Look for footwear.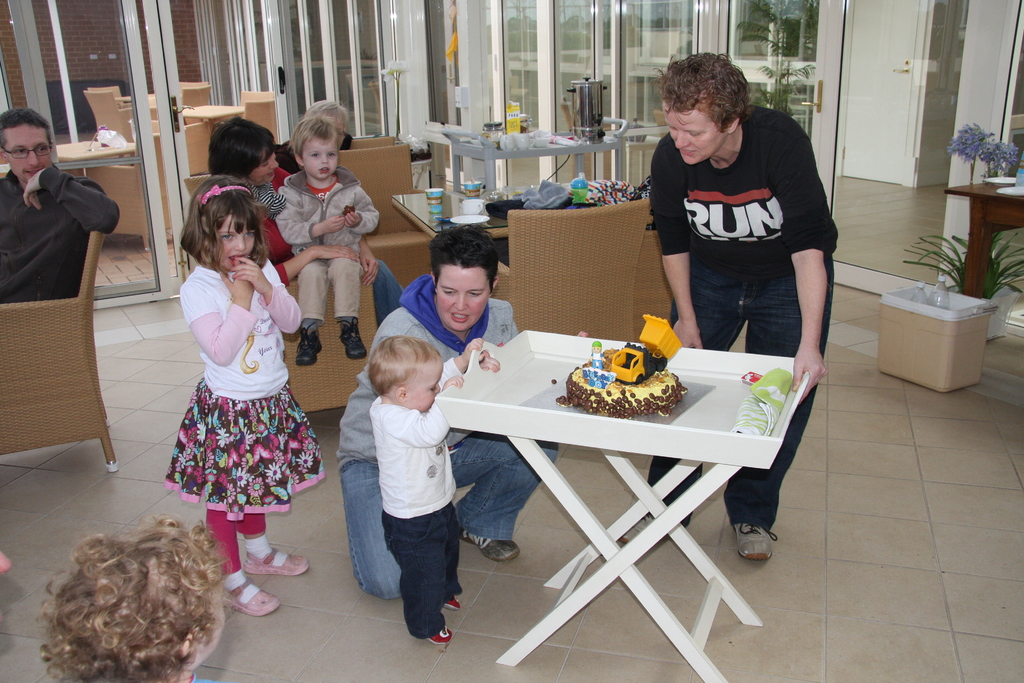
Found: 339 314 373 359.
